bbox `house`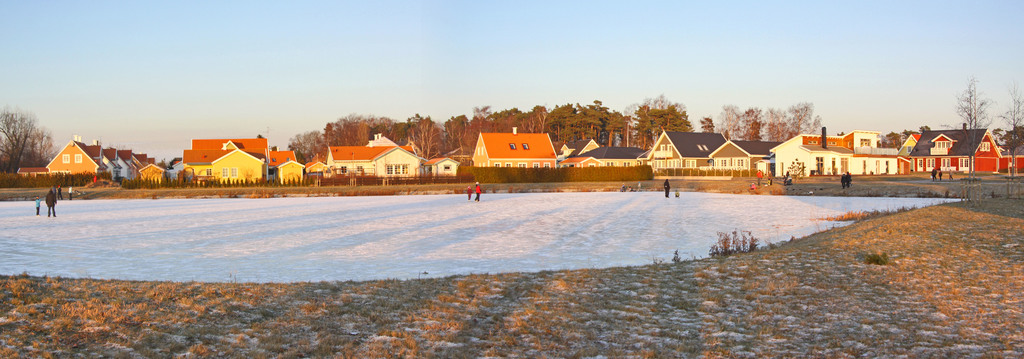
(left=264, top=151, right=299, bottom=172)
